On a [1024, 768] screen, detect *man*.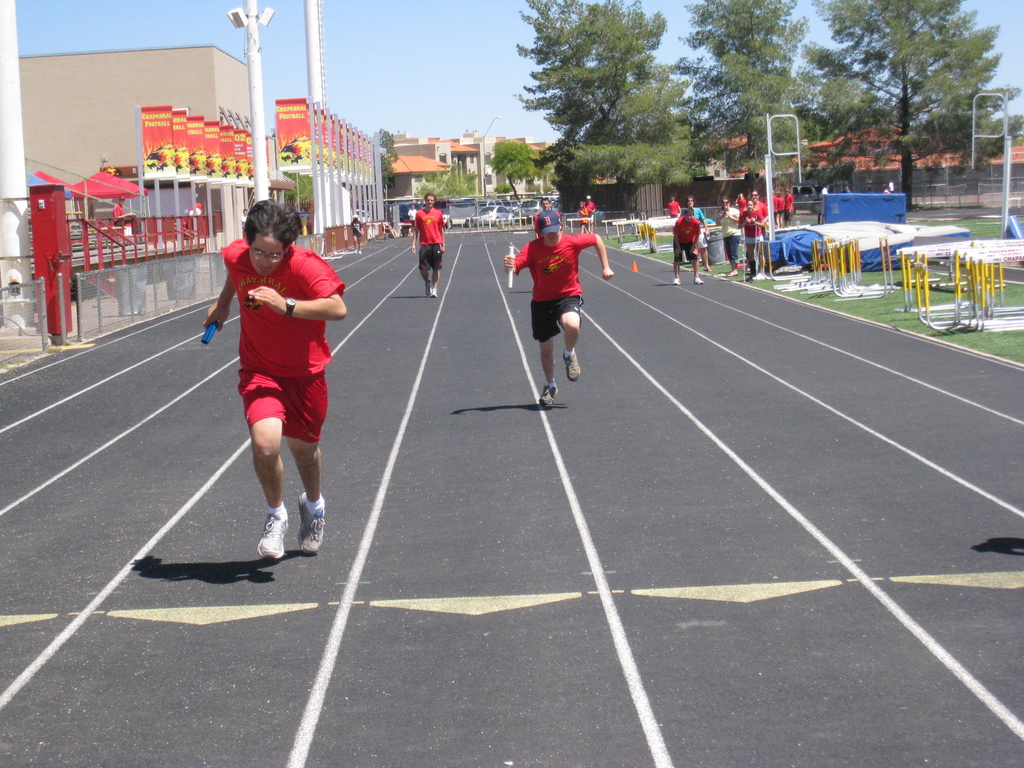
crop(412, 191, 445, 298).
